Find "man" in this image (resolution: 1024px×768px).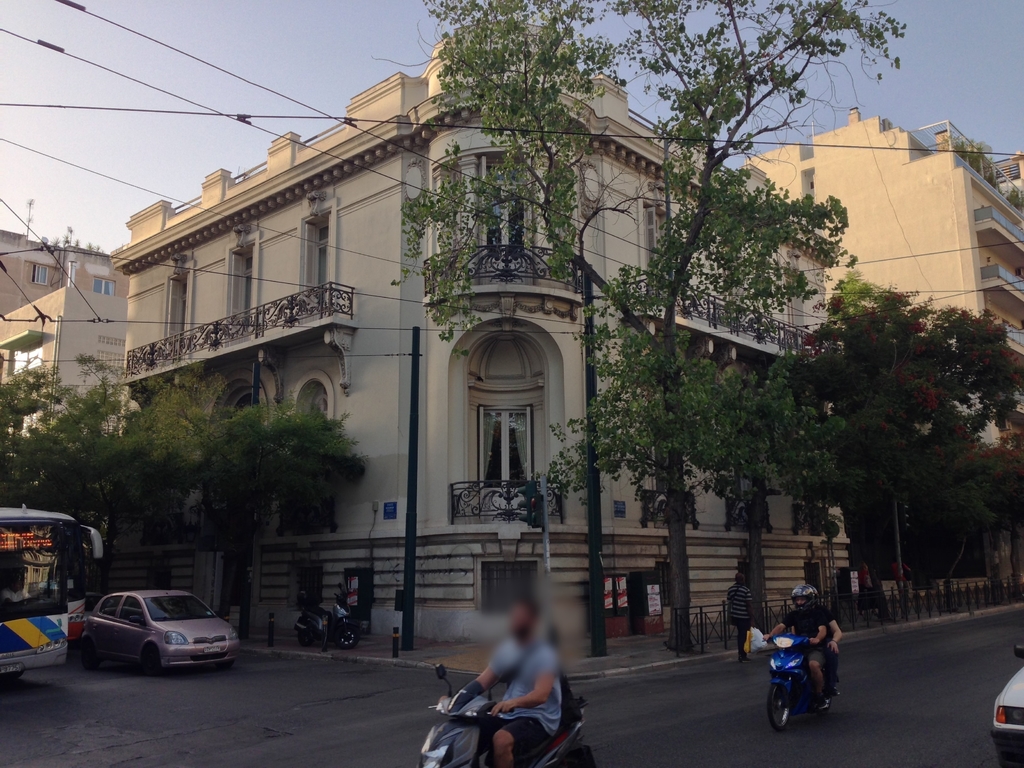
x1=724, y1=573, x2=759, y2=664.
